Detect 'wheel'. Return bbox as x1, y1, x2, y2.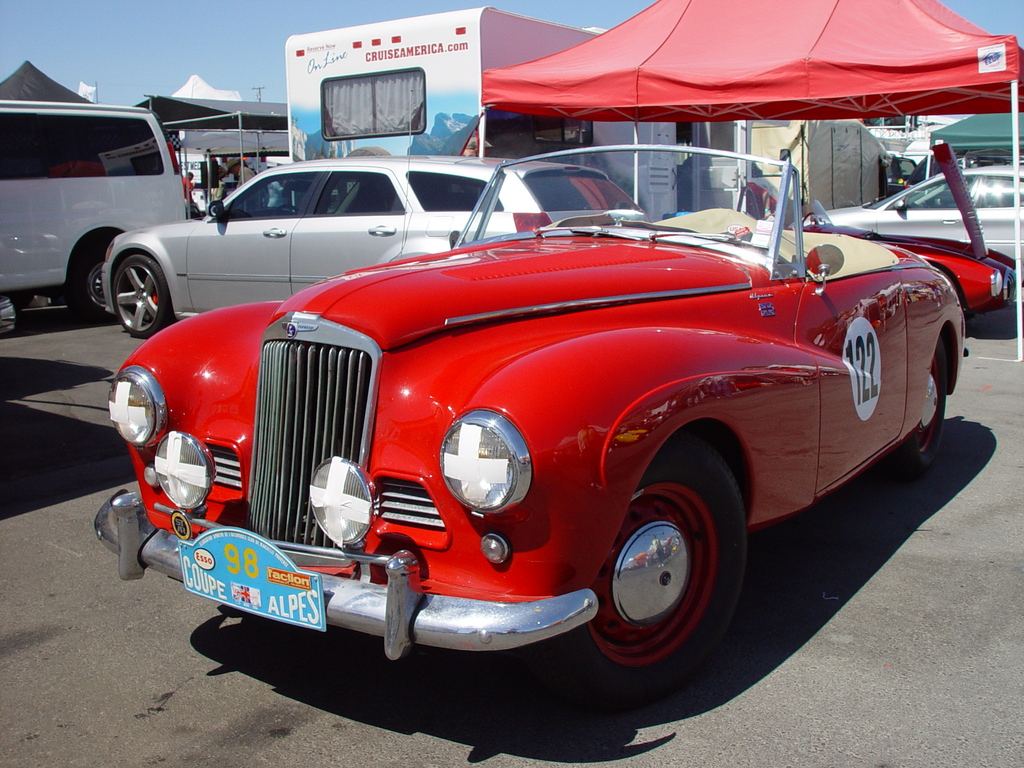
63, 239, 115, 322.
